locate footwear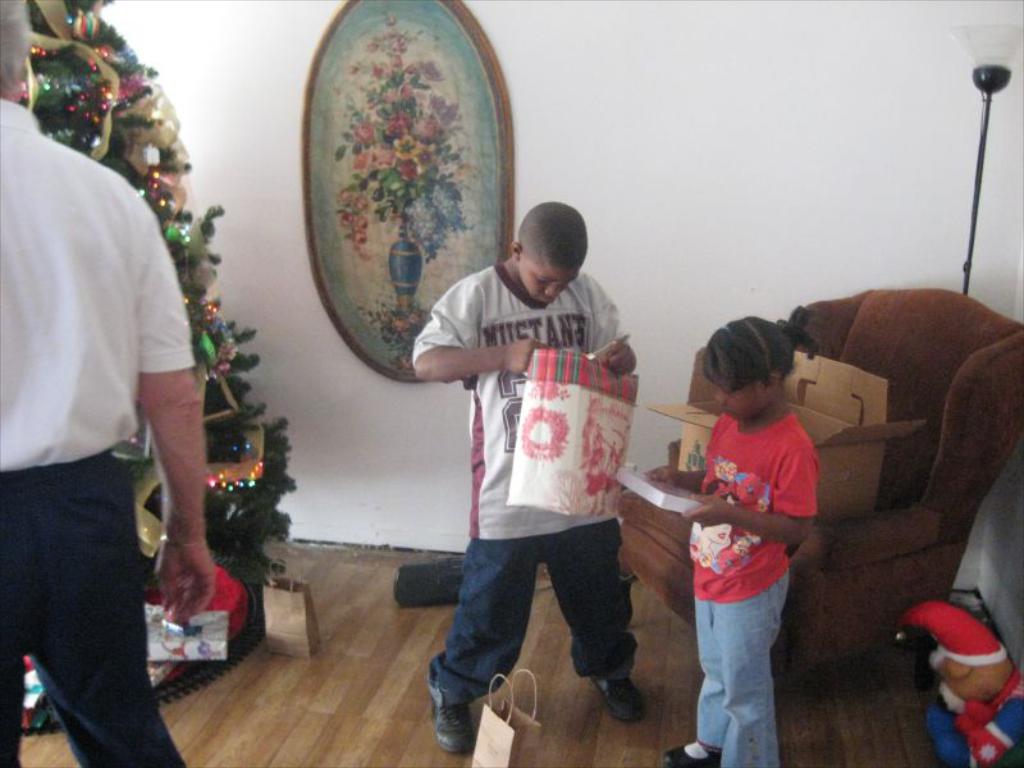
<box>440,685,474,754</box>
